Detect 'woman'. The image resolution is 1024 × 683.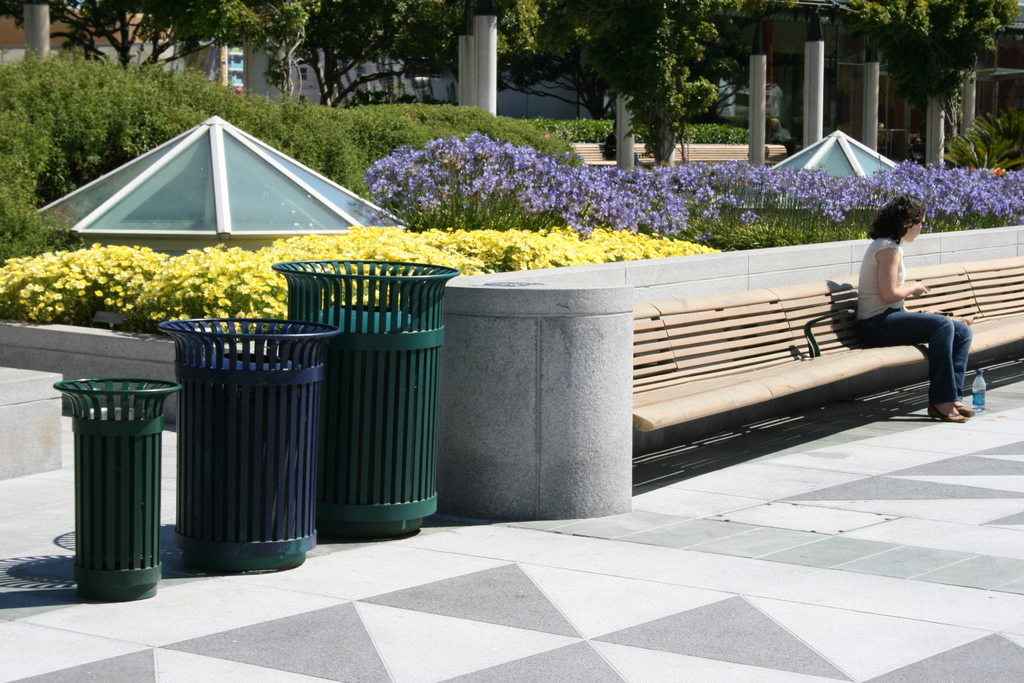
box(836, 188, 972, 432).
